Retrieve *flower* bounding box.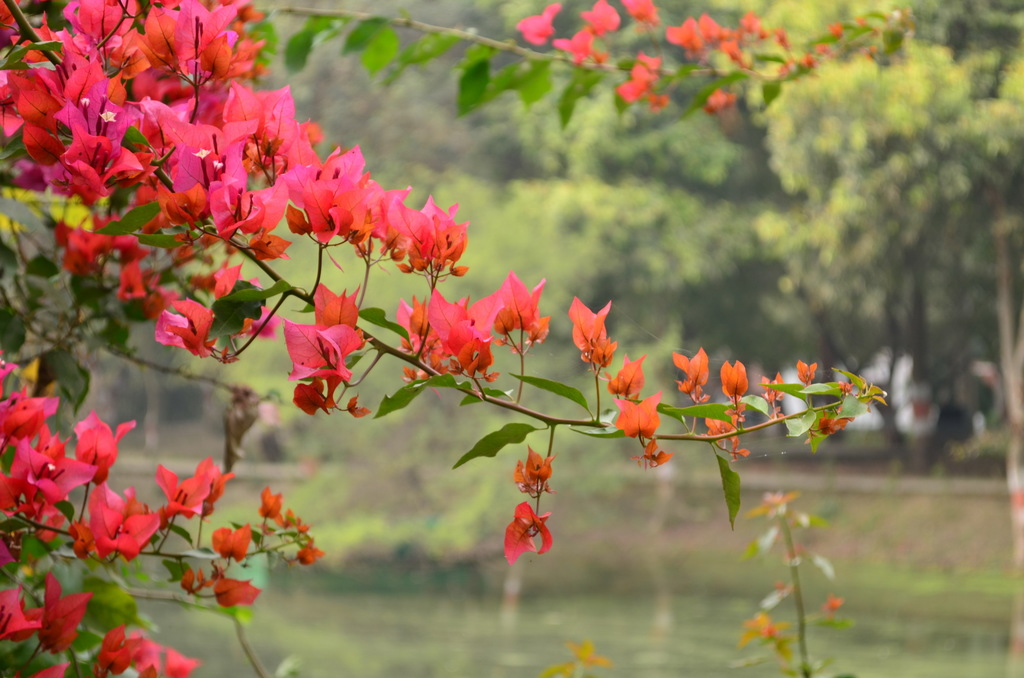
Bounding box: [281, 282, 382, 414].
